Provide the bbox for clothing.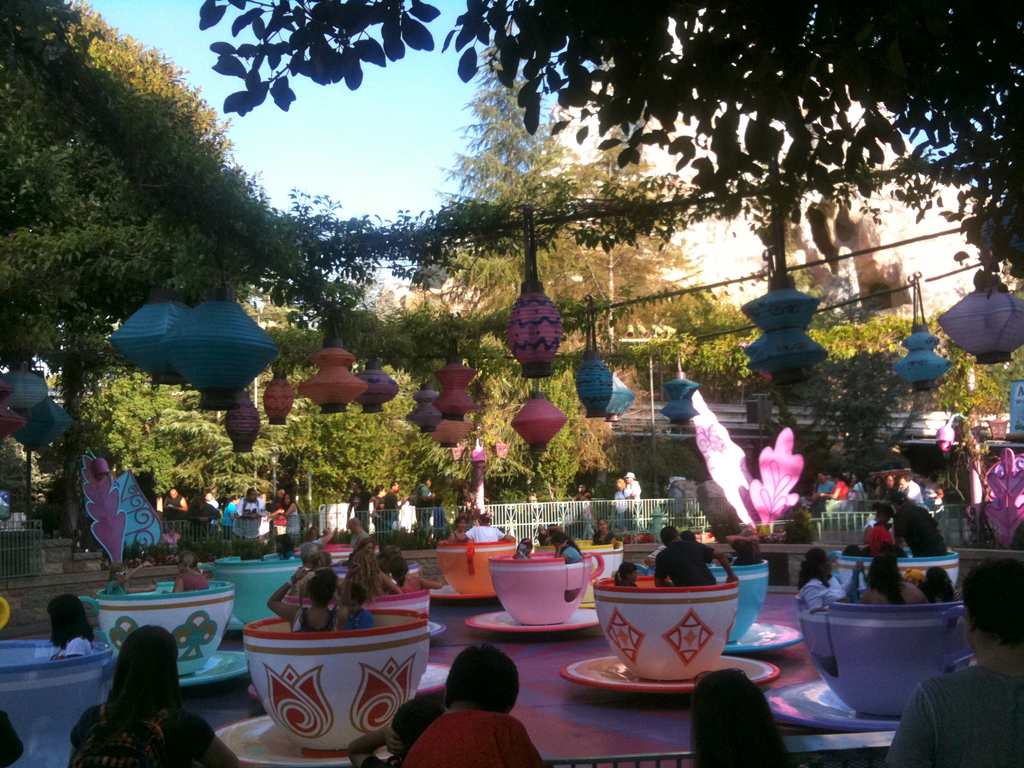
Rect(431, 494, 452, 538).
